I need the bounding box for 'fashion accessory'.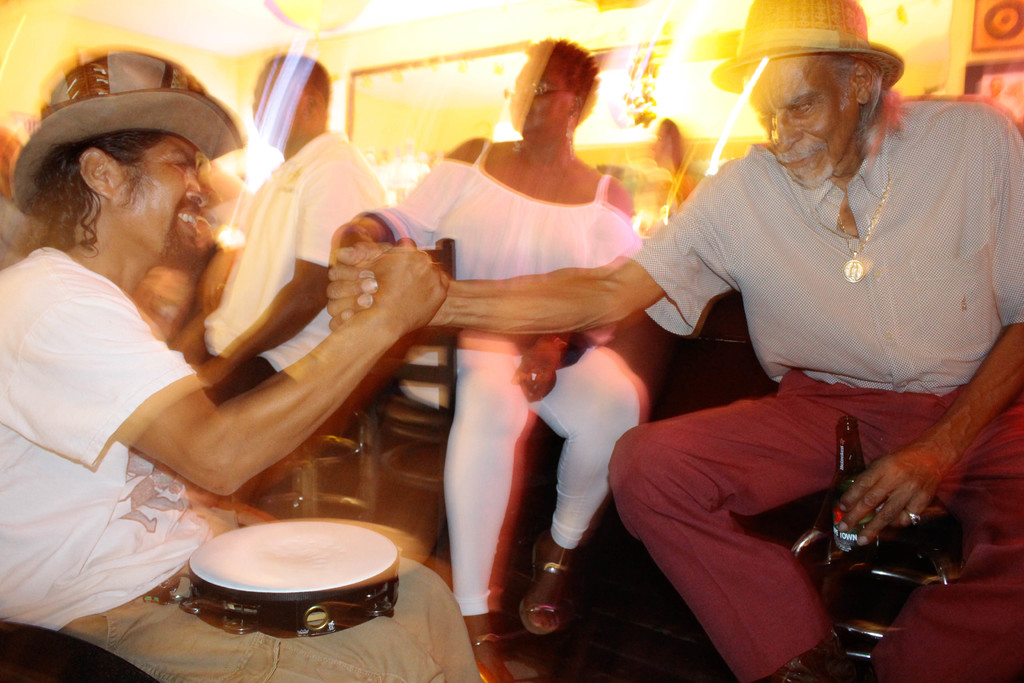
Here it is: (x1=515, y1=130, x2=521, y2=156).
